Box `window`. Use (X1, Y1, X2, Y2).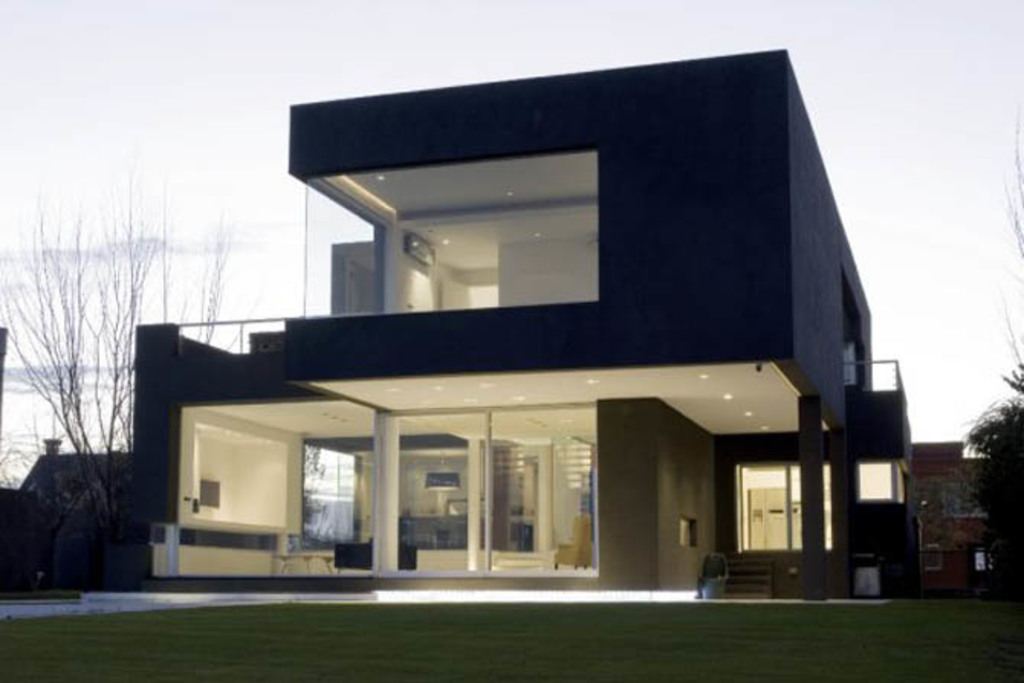
(738, 460, 899, 553).
